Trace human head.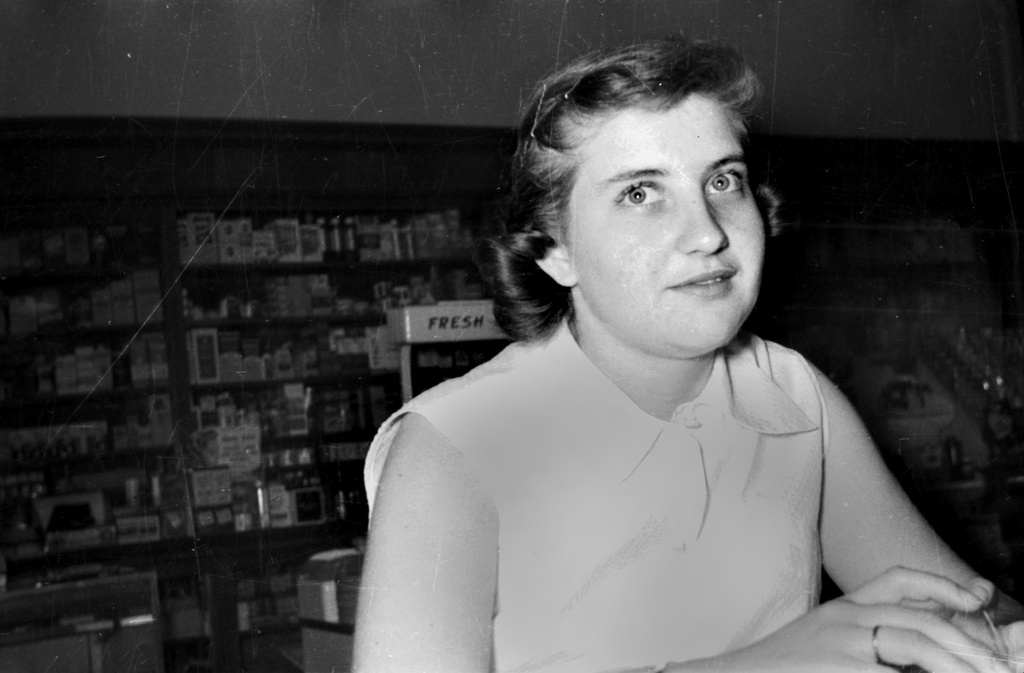
Traced to 526/34/769/334.
